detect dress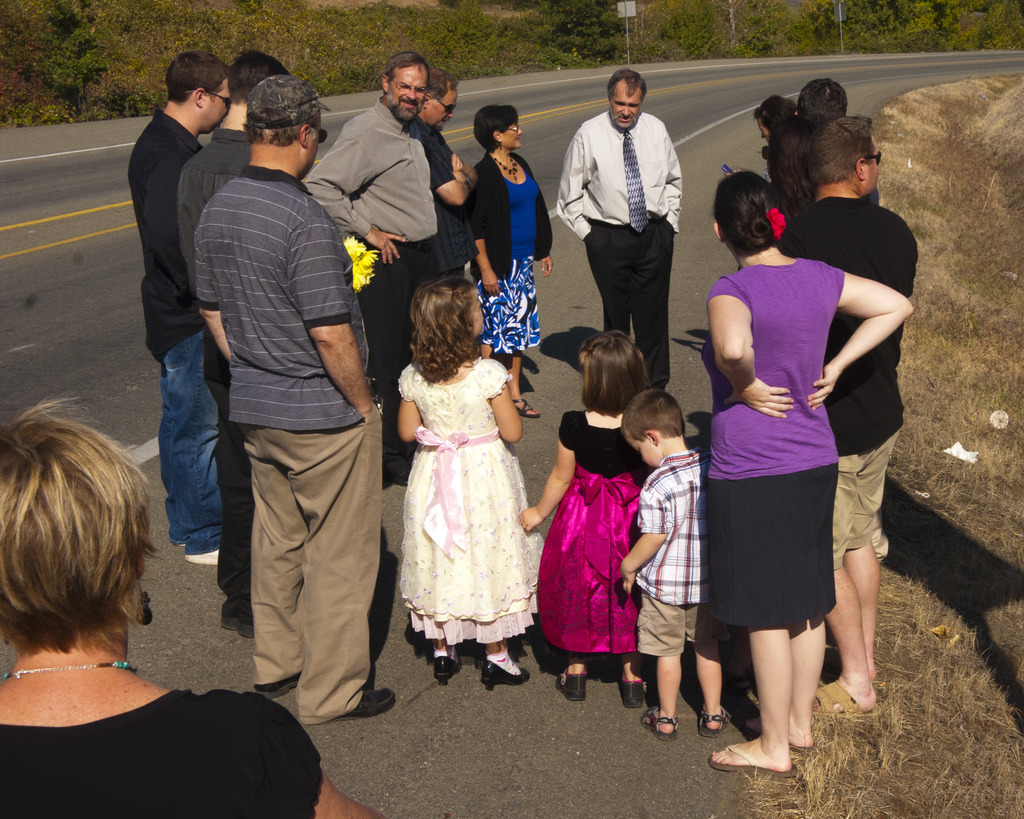
(x1=396, y1=357, x2=545, y2=646)
